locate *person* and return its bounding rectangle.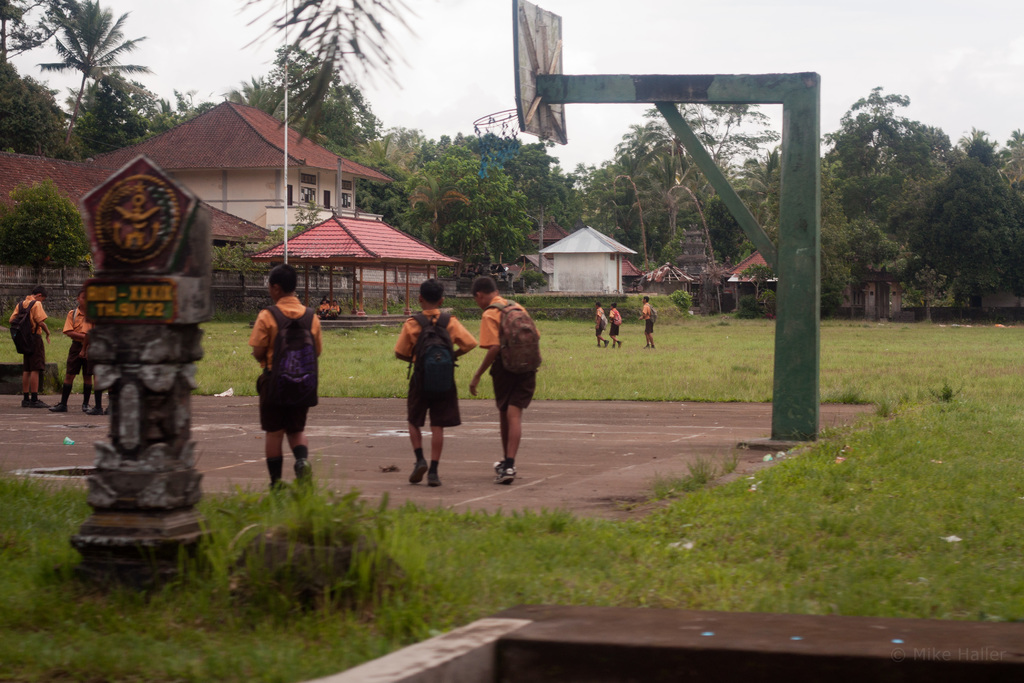
(x1=6, y1=284, x2=50, y2=411).
